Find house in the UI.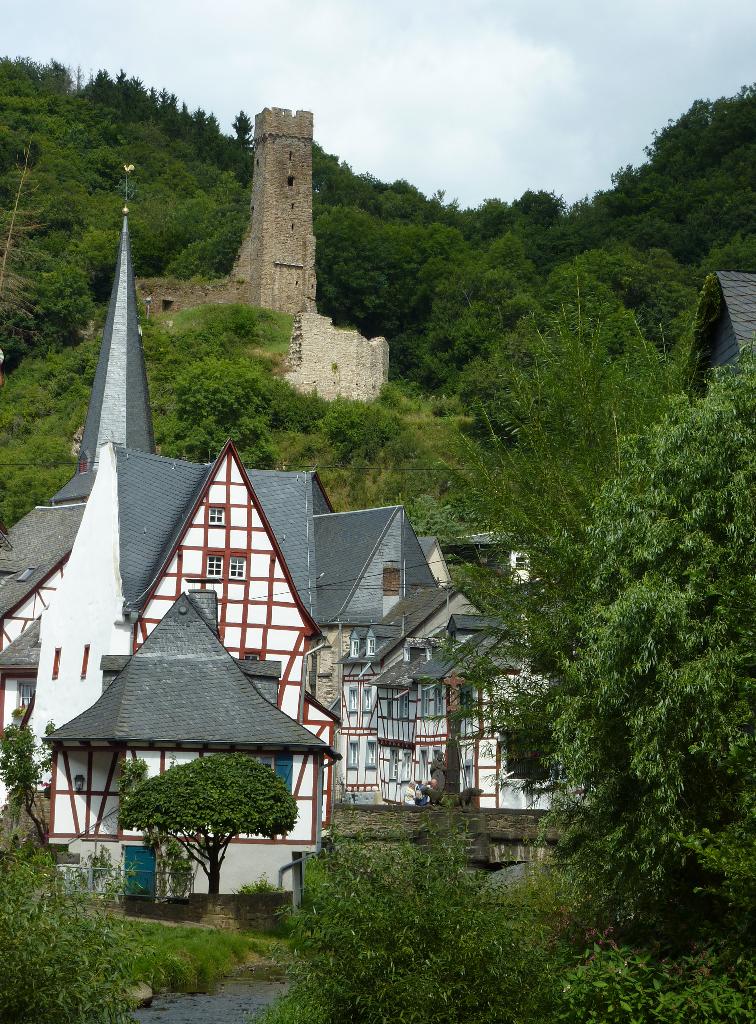
UI element at (0,157,591,937).
